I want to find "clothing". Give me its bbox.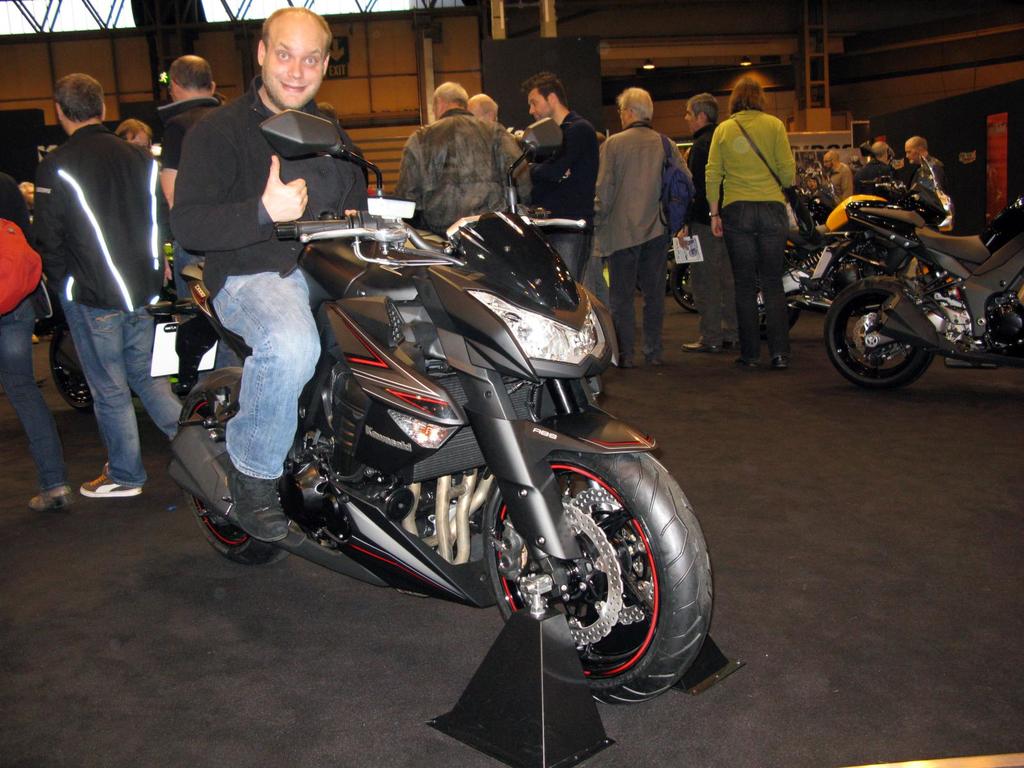
[x1=680, y1=114, x2=747, y2=358].
